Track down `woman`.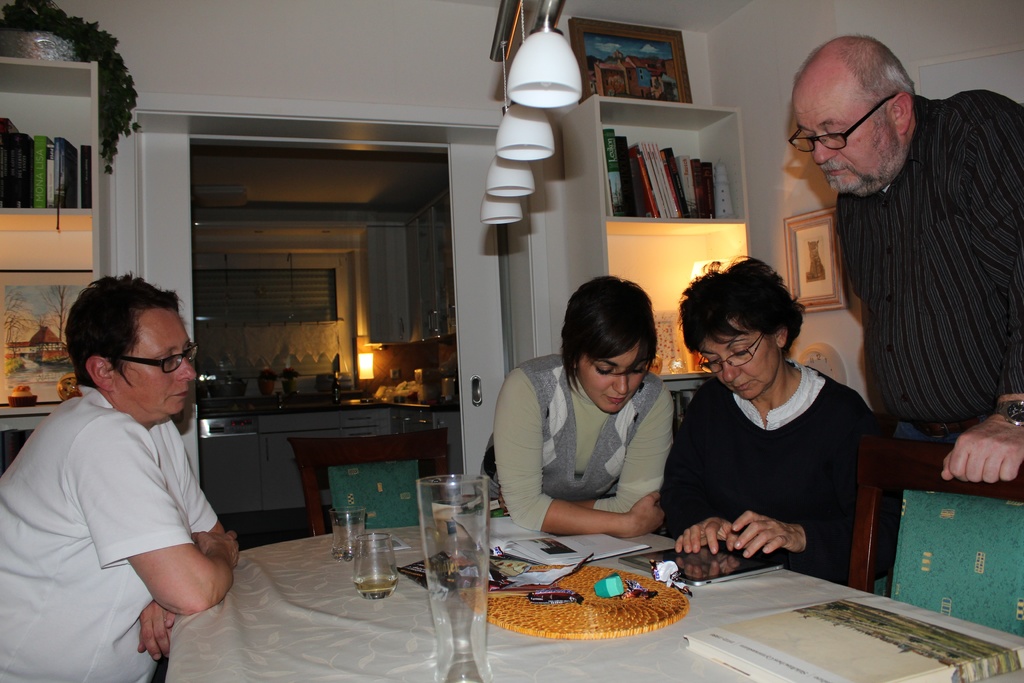
Tracked to [x1=0, y1=269, x2=239, y2=682].
